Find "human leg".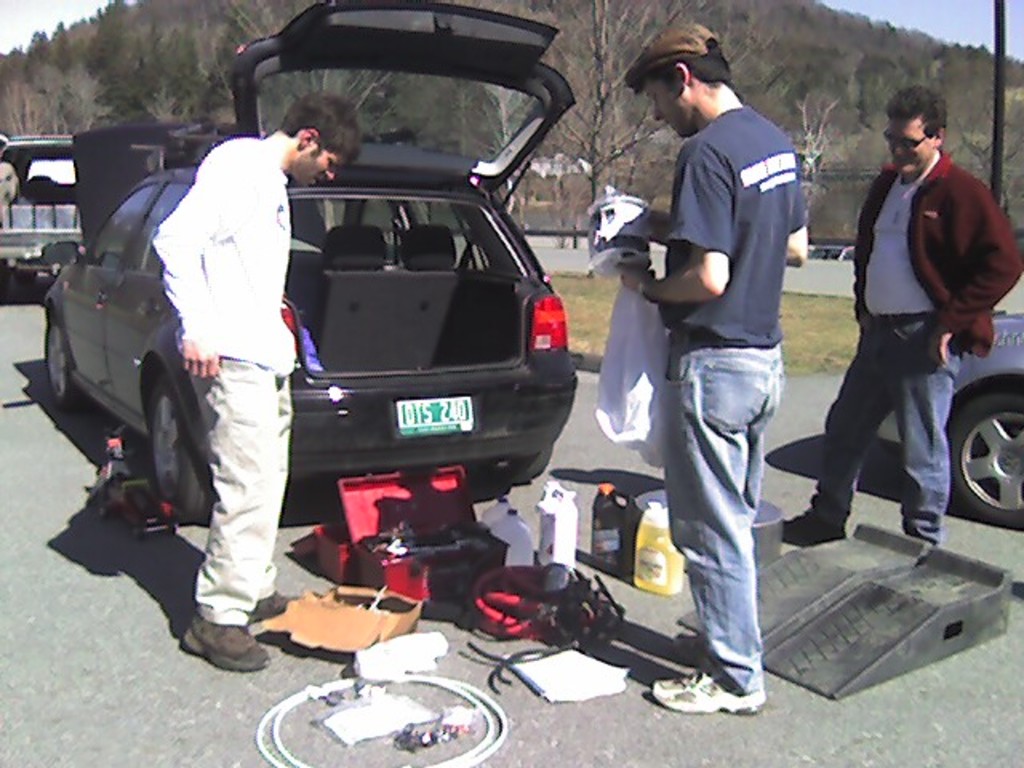
box(176, 357, 270, 670).
